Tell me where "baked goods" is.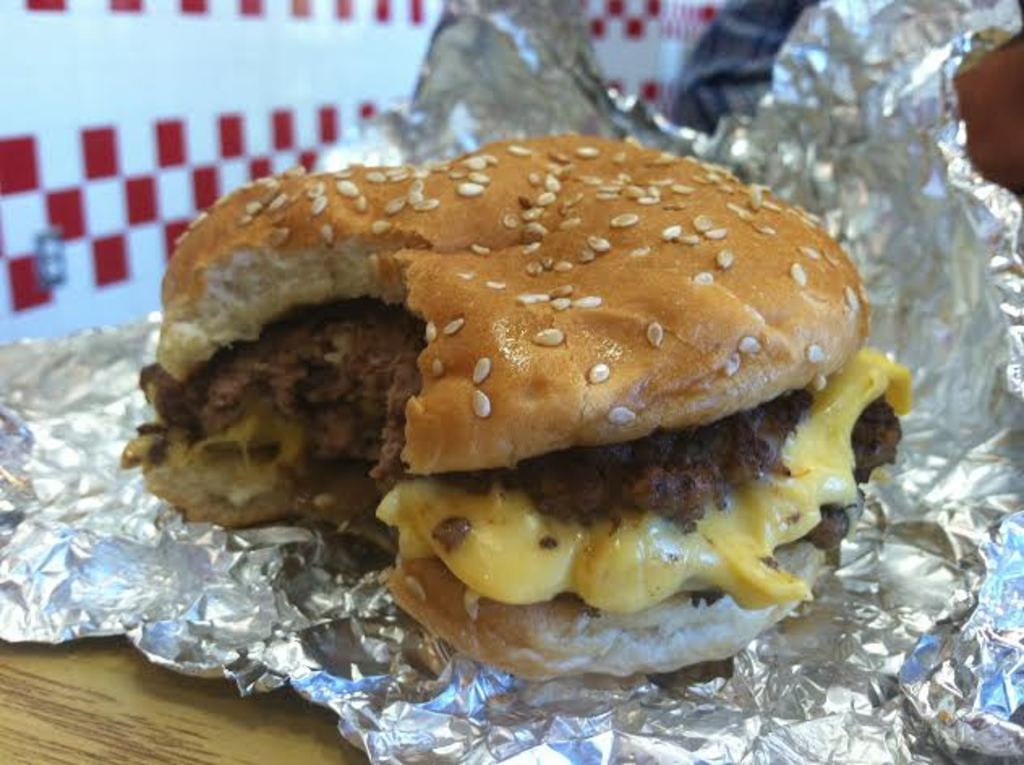
"baked goods" is at box(117, 133, 914, 684).
